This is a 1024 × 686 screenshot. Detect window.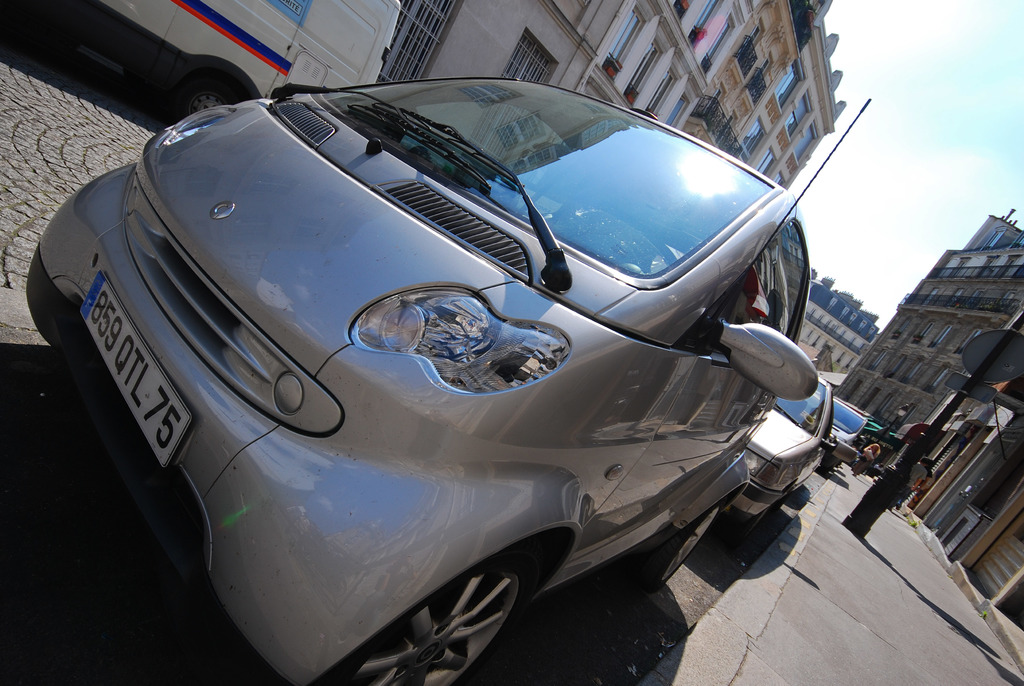
<bbox>981, 261, 993, 271</bbox>.
